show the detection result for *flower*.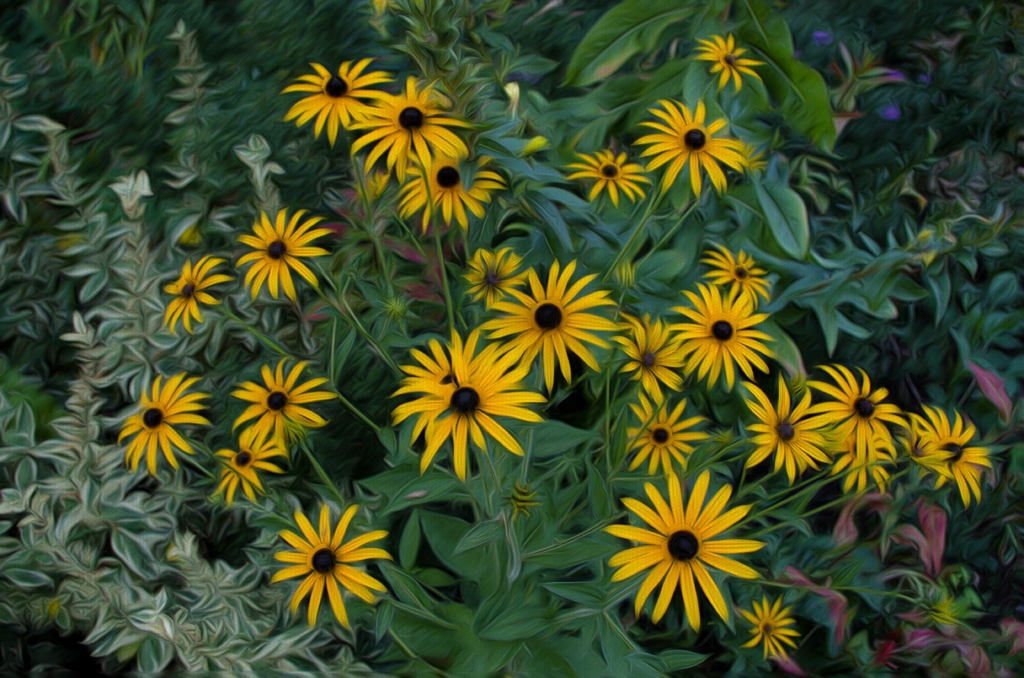
(374, 127, 439, 184).
